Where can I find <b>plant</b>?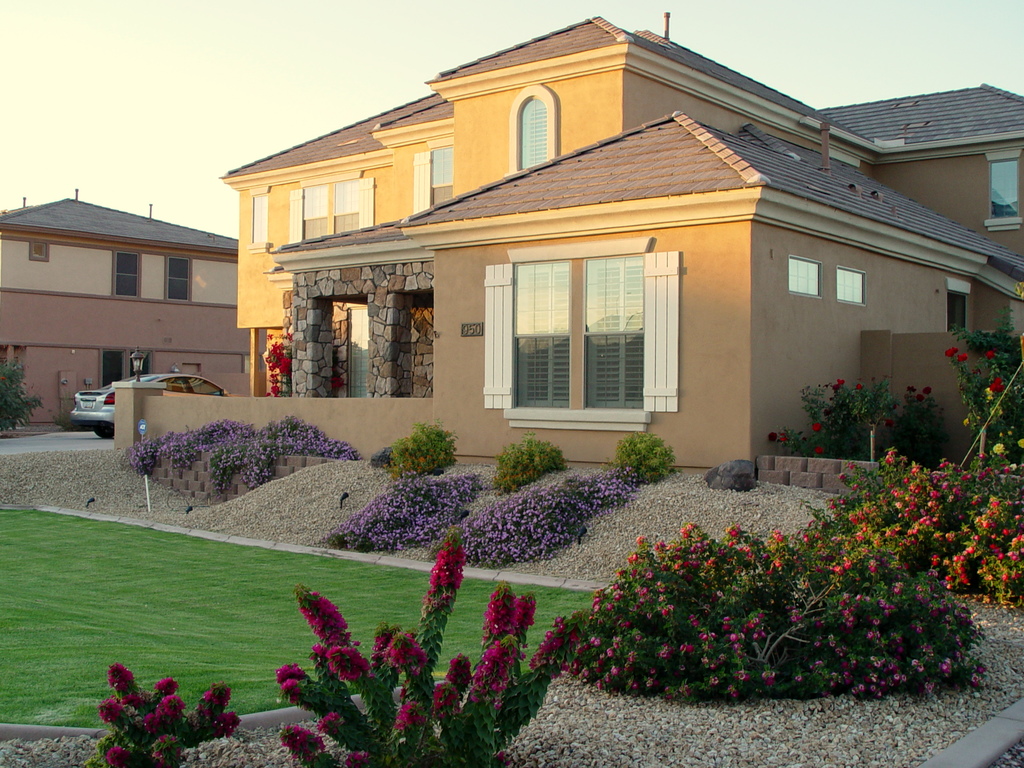
You can find it at bbox=(371, 420, 461, 485).
